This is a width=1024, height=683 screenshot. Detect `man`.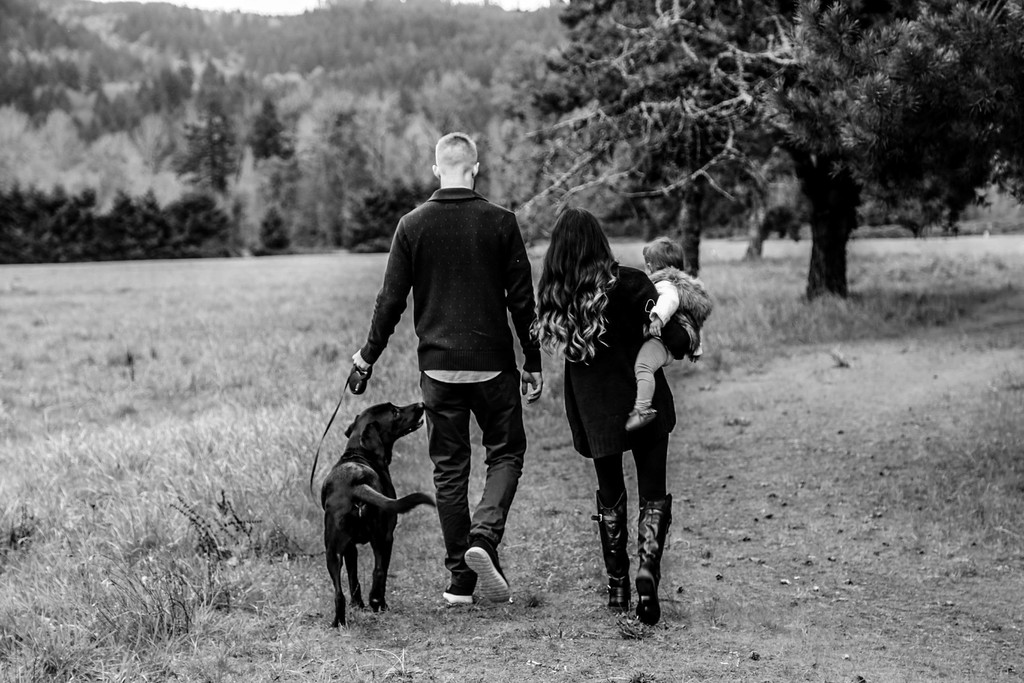
rect(348, 148, 547, 632).
